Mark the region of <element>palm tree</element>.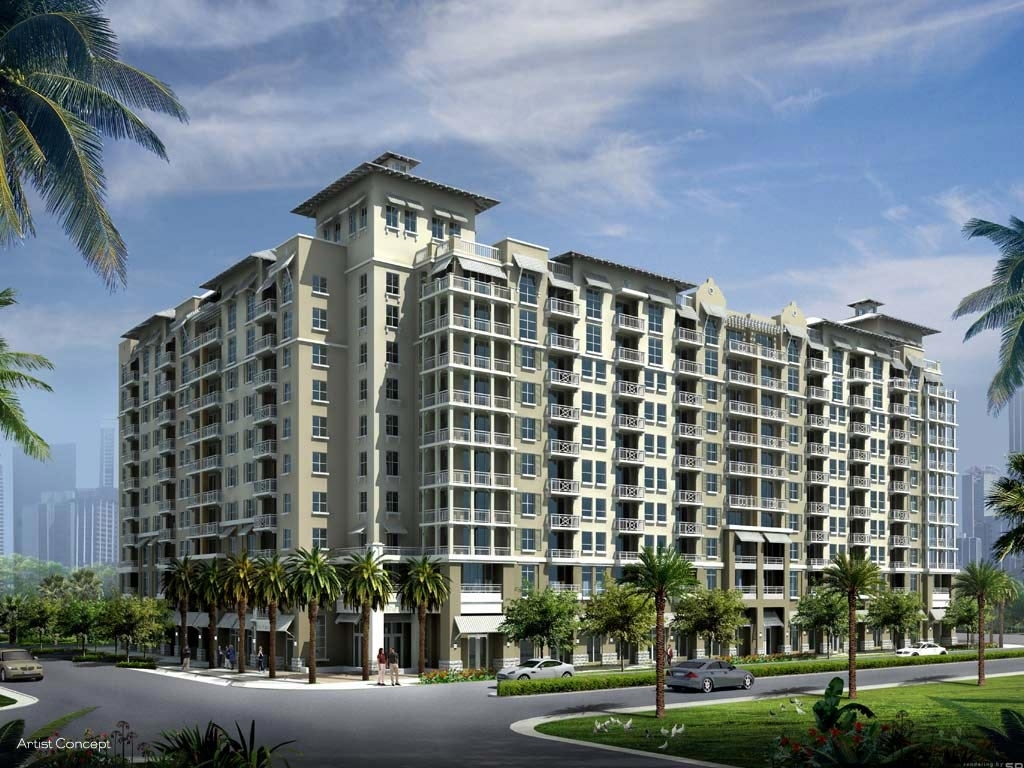
Region: [196, 563, 225, 674].
